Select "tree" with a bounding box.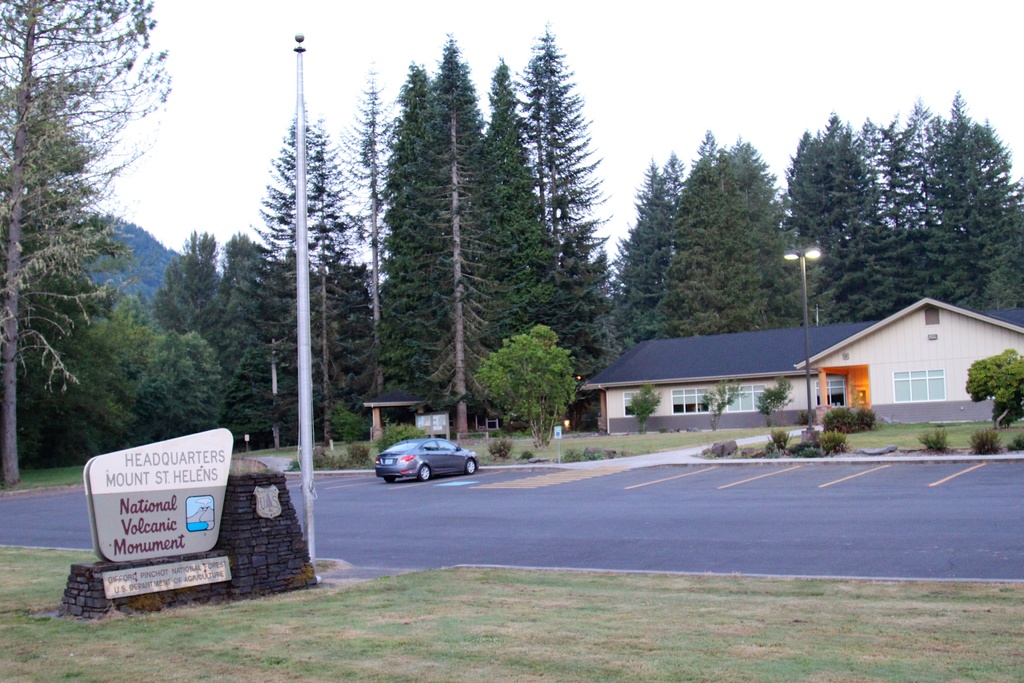
pyautogui.locateOnScreen(618, 120, 801, 345).
